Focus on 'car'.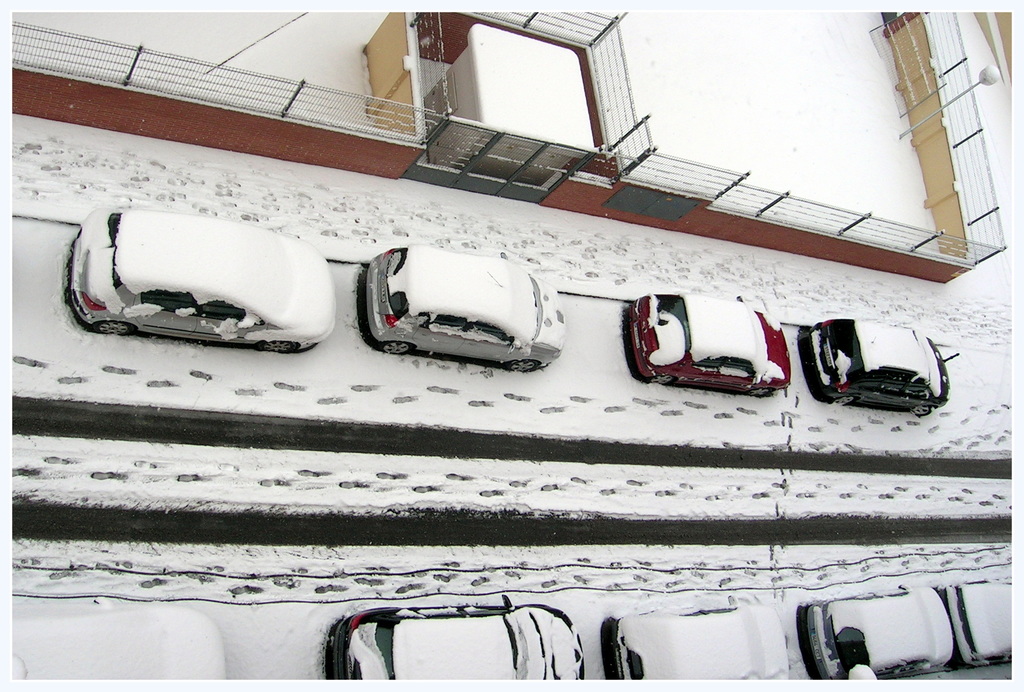
Focused at box=[631, 292, 794, 400].
